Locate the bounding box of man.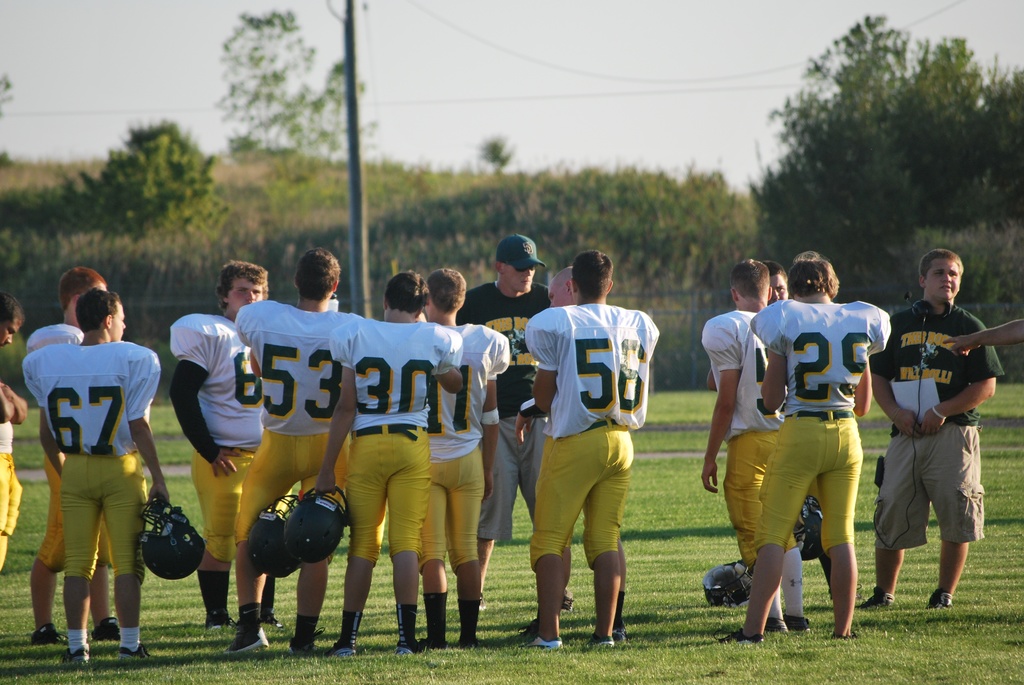
Bounding box: [x1=872, y1=239, x2=999, y2=635].
